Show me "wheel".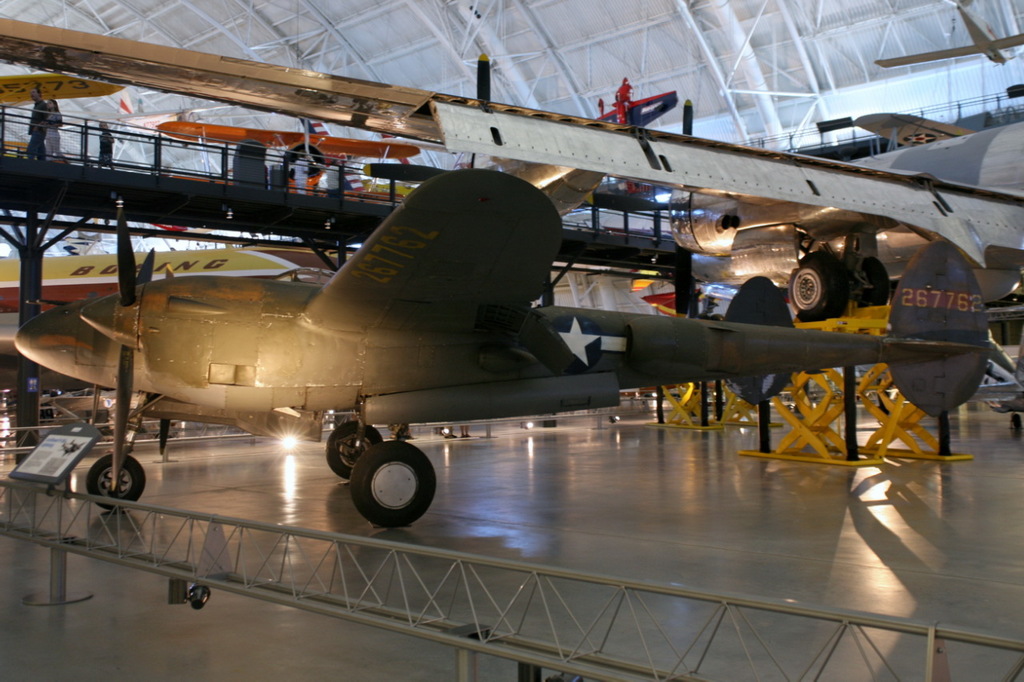
"wheel" is here: crop(338, 447, 434, 533).
